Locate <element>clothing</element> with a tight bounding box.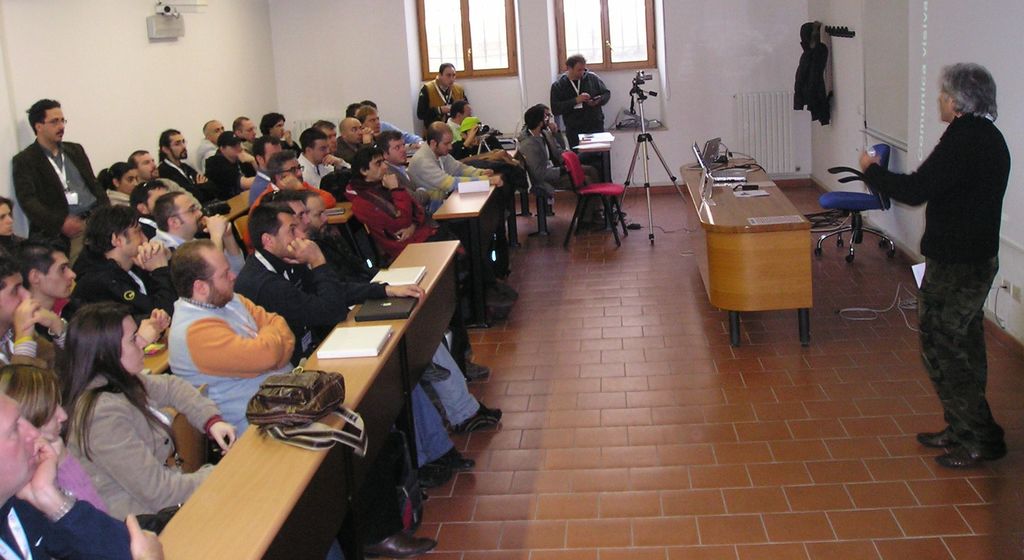
rect(305, 215, 345, 288).
